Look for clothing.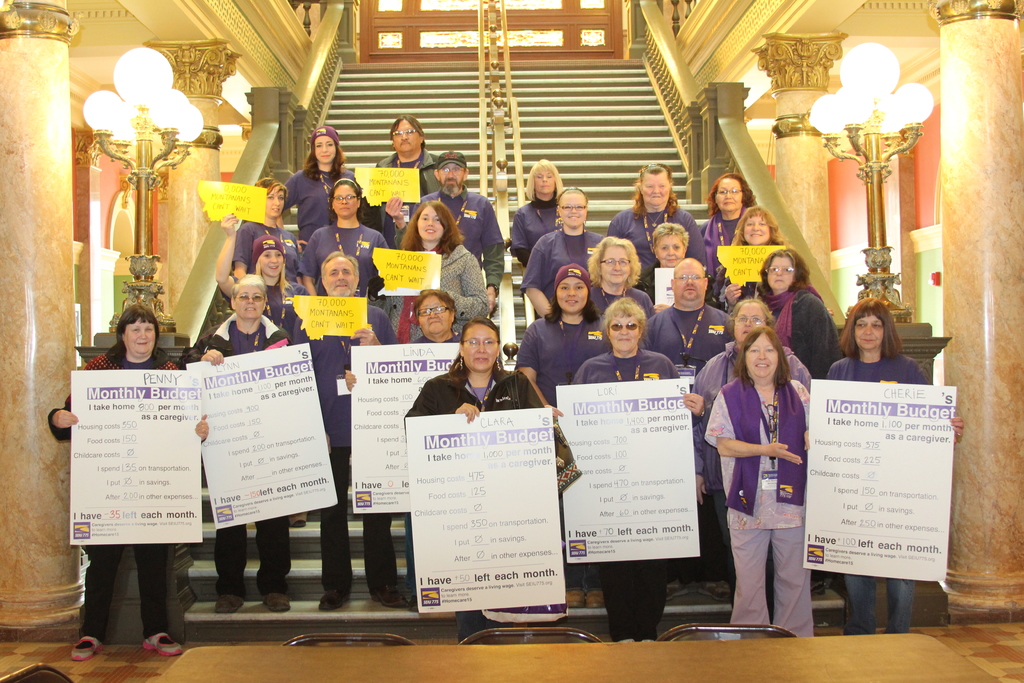
Found: 47,345,194,631.
